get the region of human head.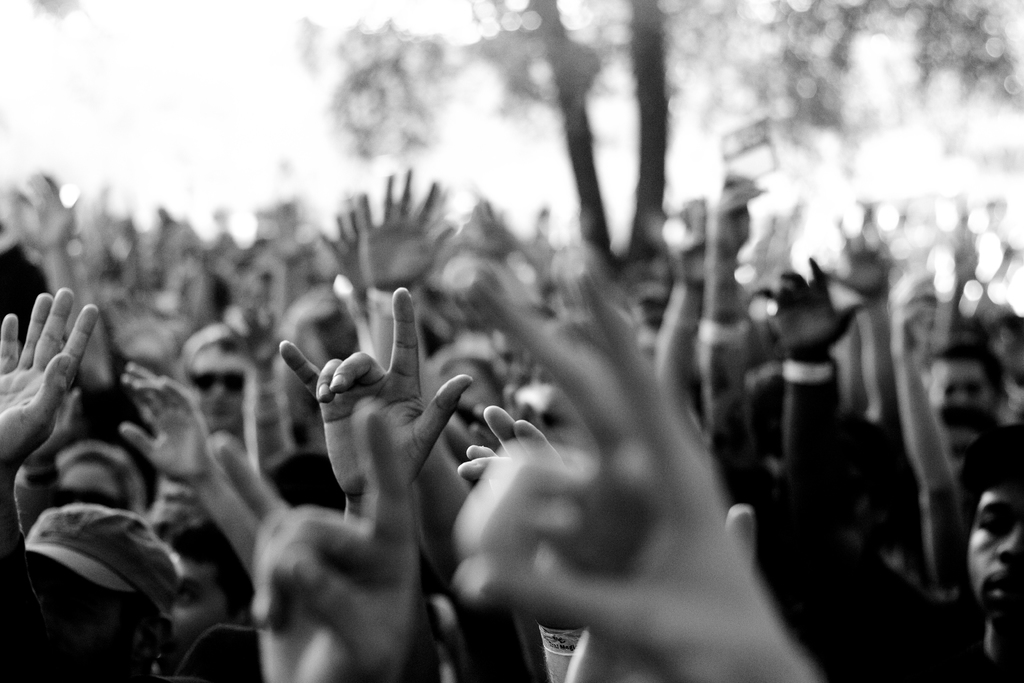
l=961, t=459, r=1023, b=629.
